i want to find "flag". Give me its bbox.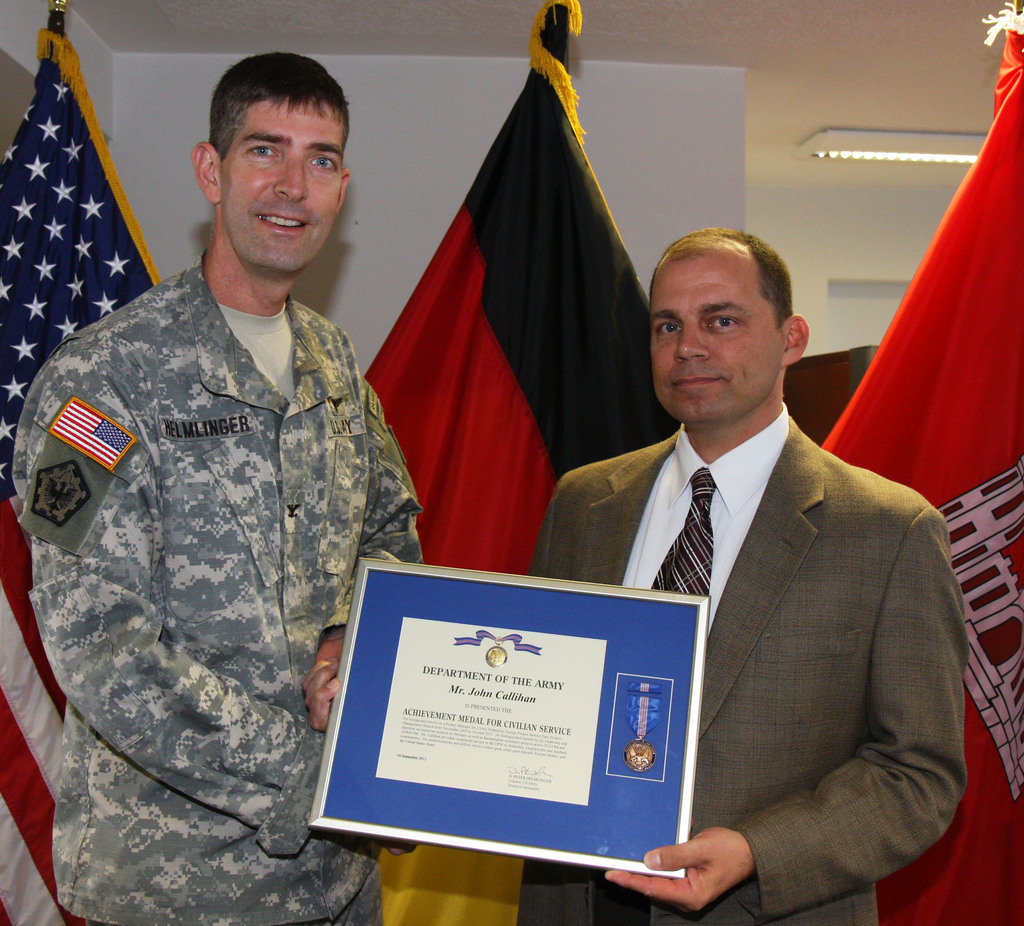
pyautogui.locateOnScreen(0, 29, 175, 925).
